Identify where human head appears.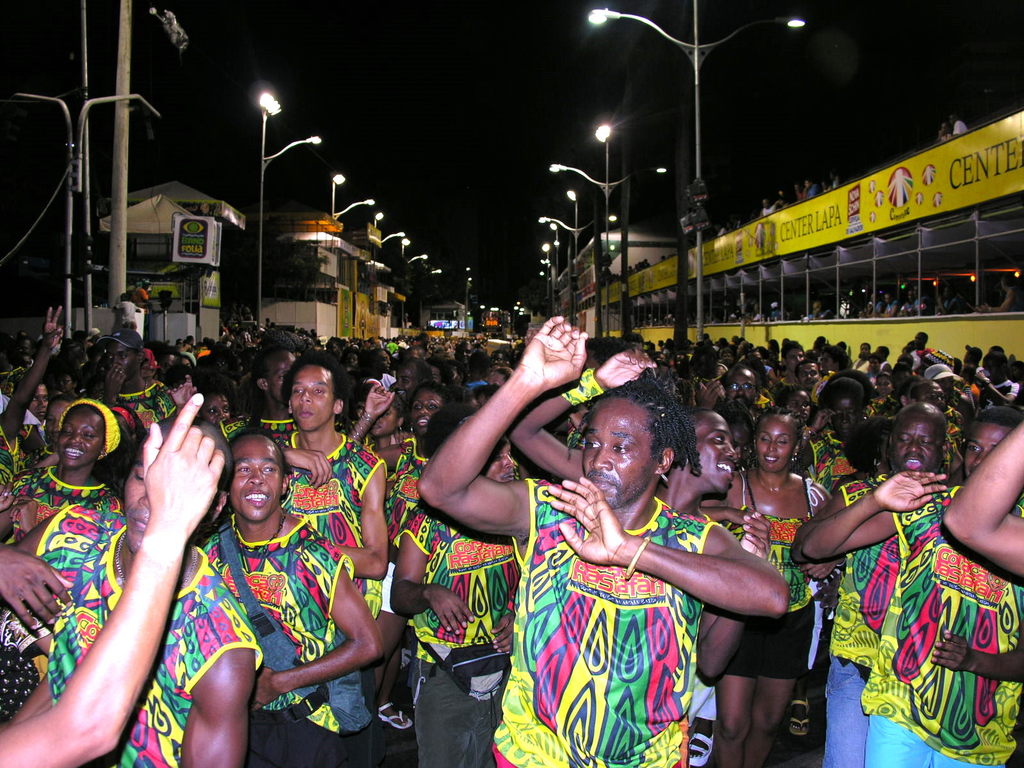
Appears at 123,415,232,553.
